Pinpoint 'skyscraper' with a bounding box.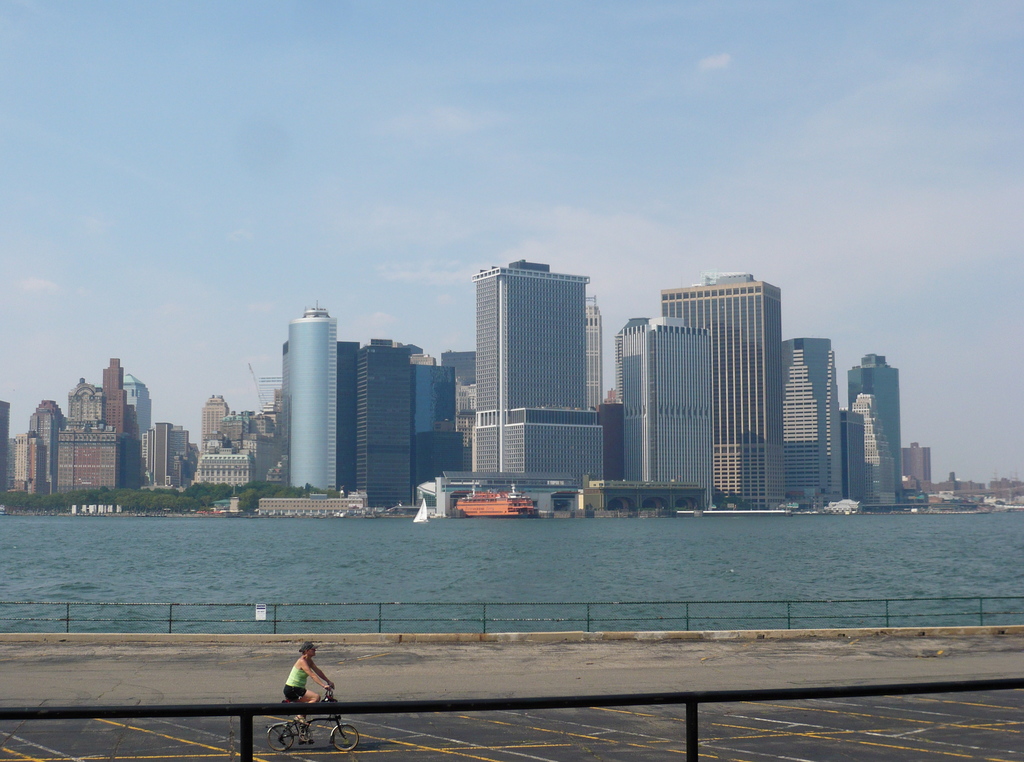
Rect(843, 409, 865, 505).
